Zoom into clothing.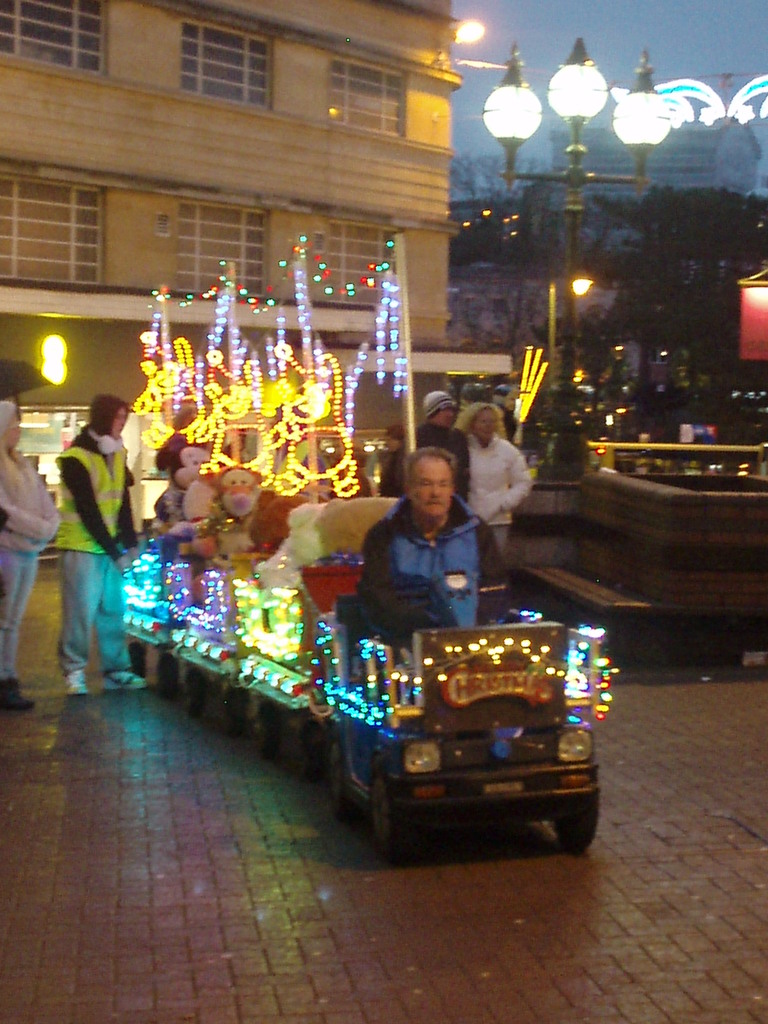
Zoom target: region(460, 435, 536, 557).
